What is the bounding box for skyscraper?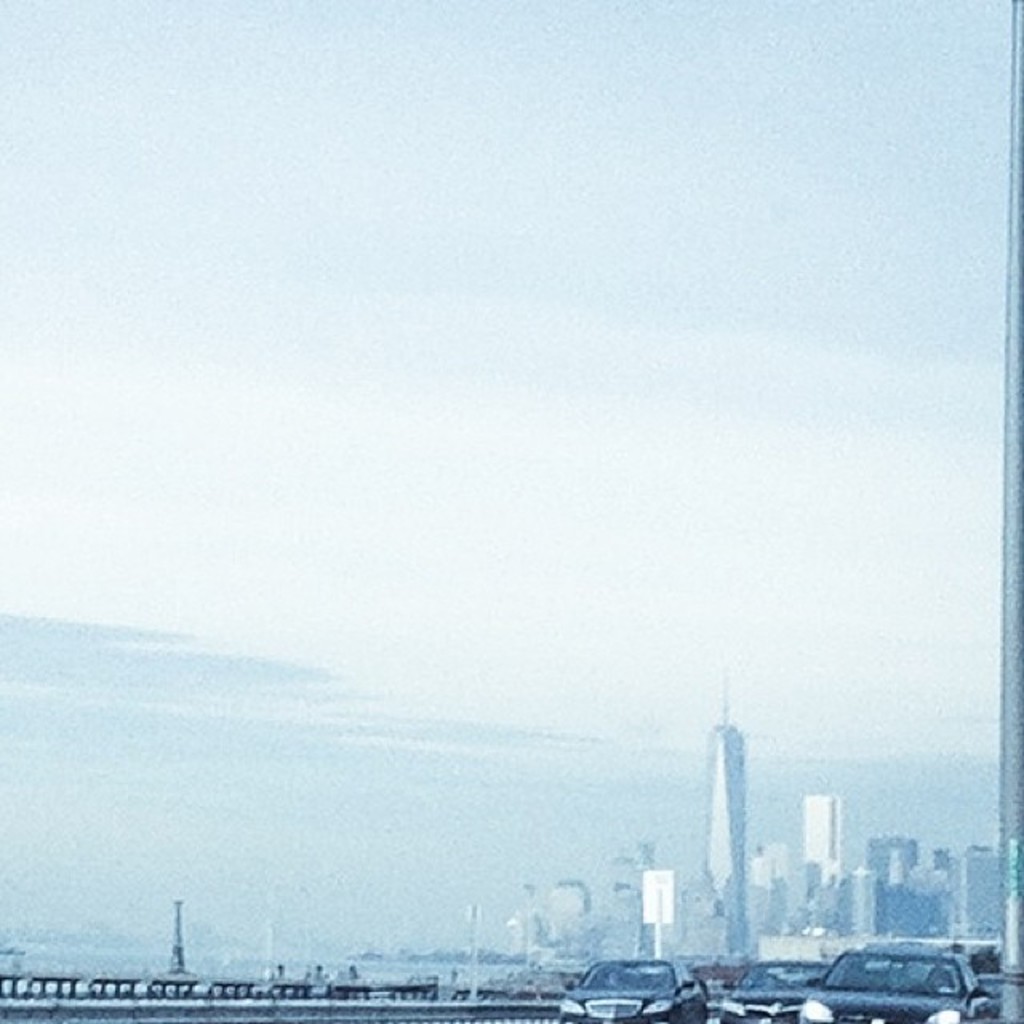
<box>690,714,749,957</box>.
